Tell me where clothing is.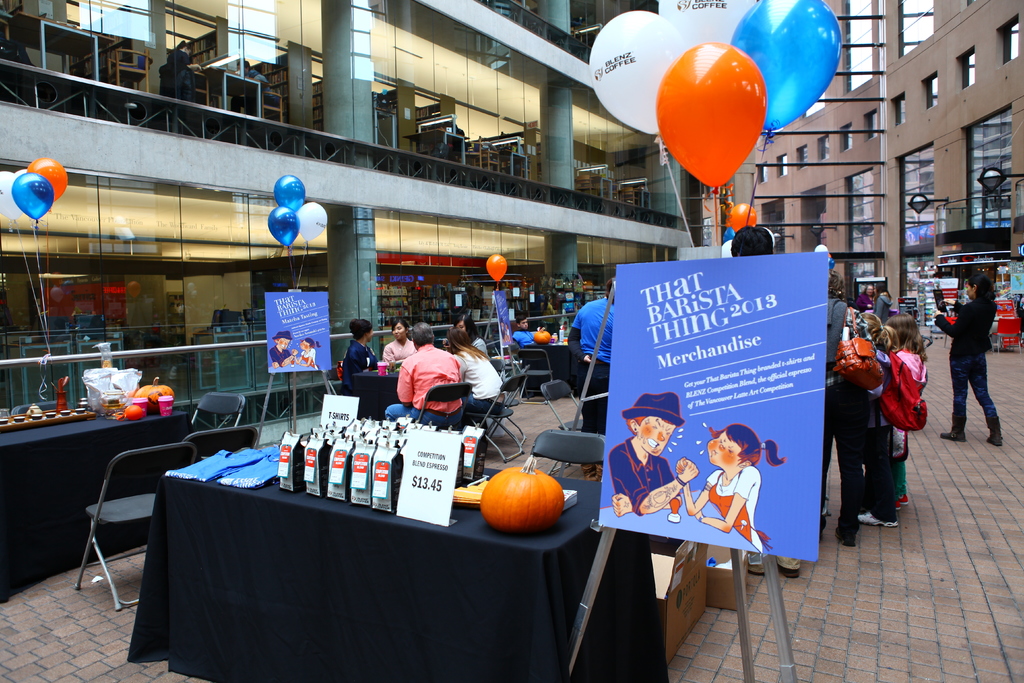
clothing is at <box>705,465,763,555</box>.
